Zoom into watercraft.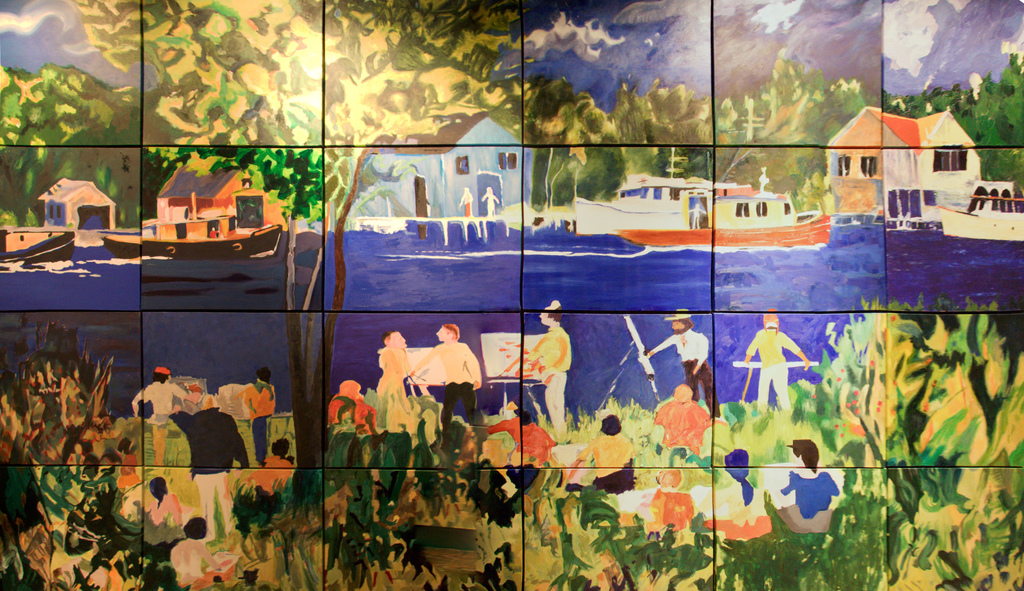
Zoom target: [x1=617, y1=189, x2=836, y2=249].
